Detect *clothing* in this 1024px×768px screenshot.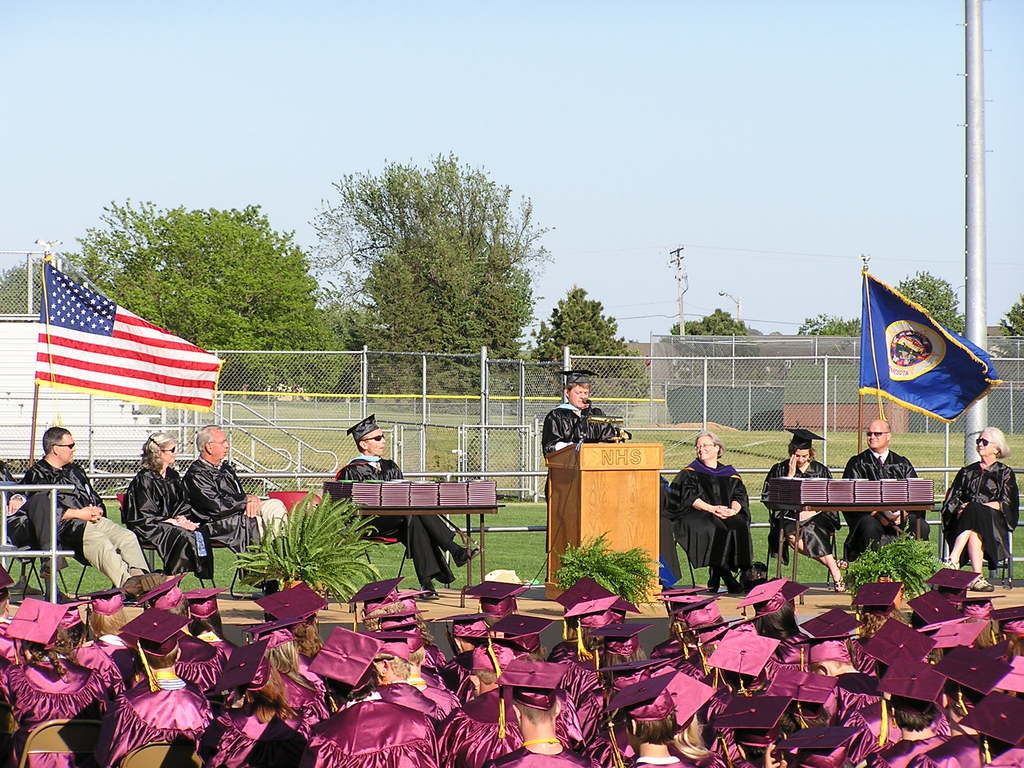
Detection: [left=762, top=462, right=835, bottom=566].
